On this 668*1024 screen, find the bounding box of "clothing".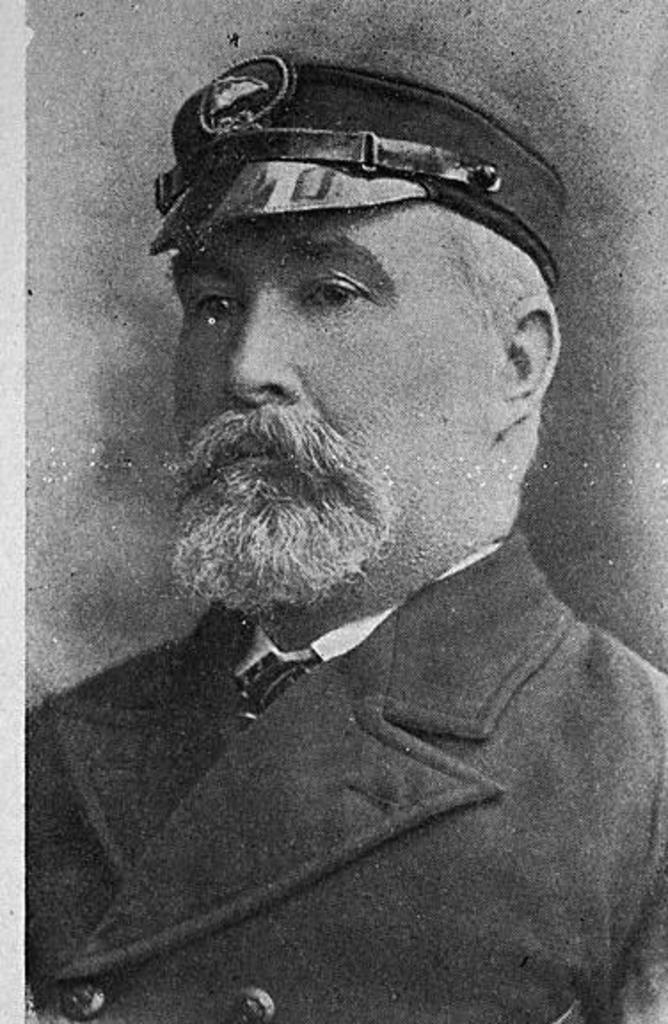
Bounding box: x1=16 y1=508 x2=663 y2=1022.
